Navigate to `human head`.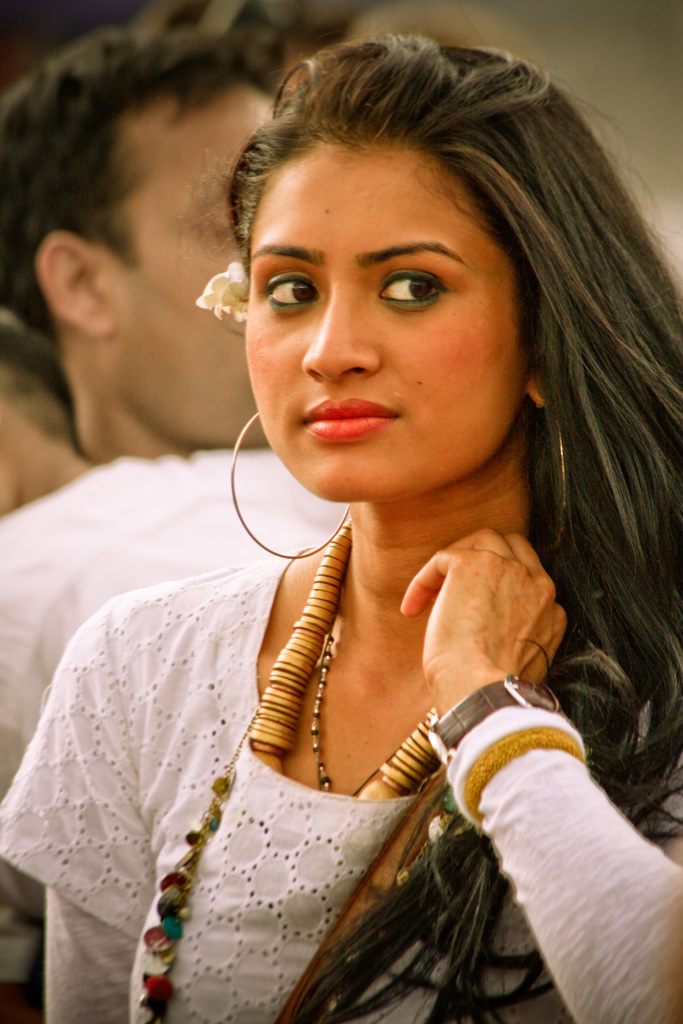
Navigation target: {"left": 222, "top": 28, "right": 570, "bottom": 496}.
